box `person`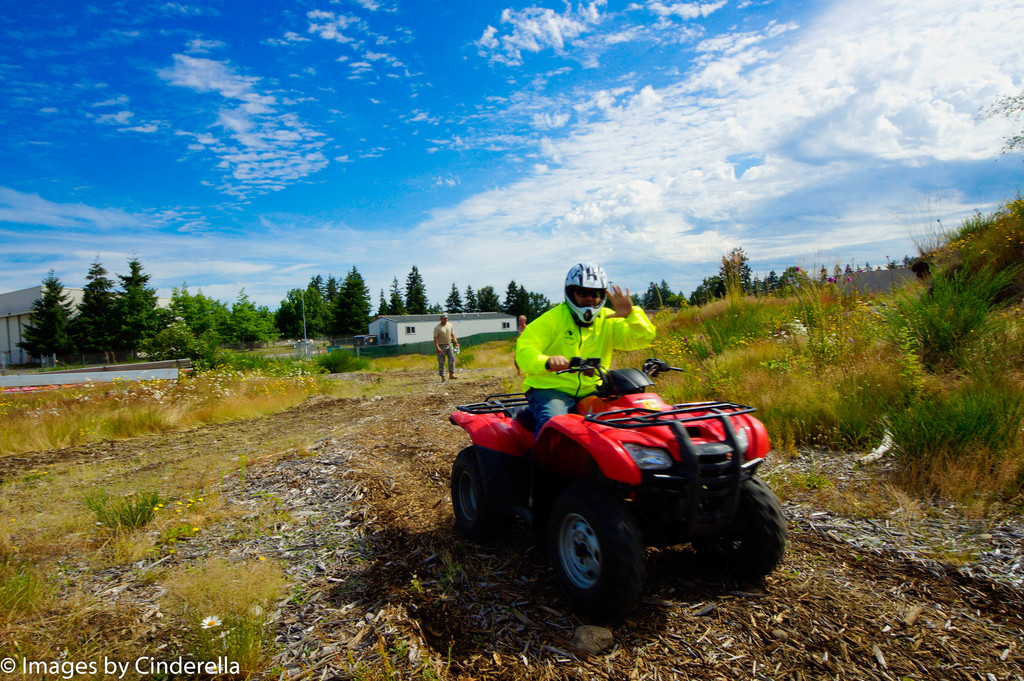
crop(508, 314, 532, 377)
